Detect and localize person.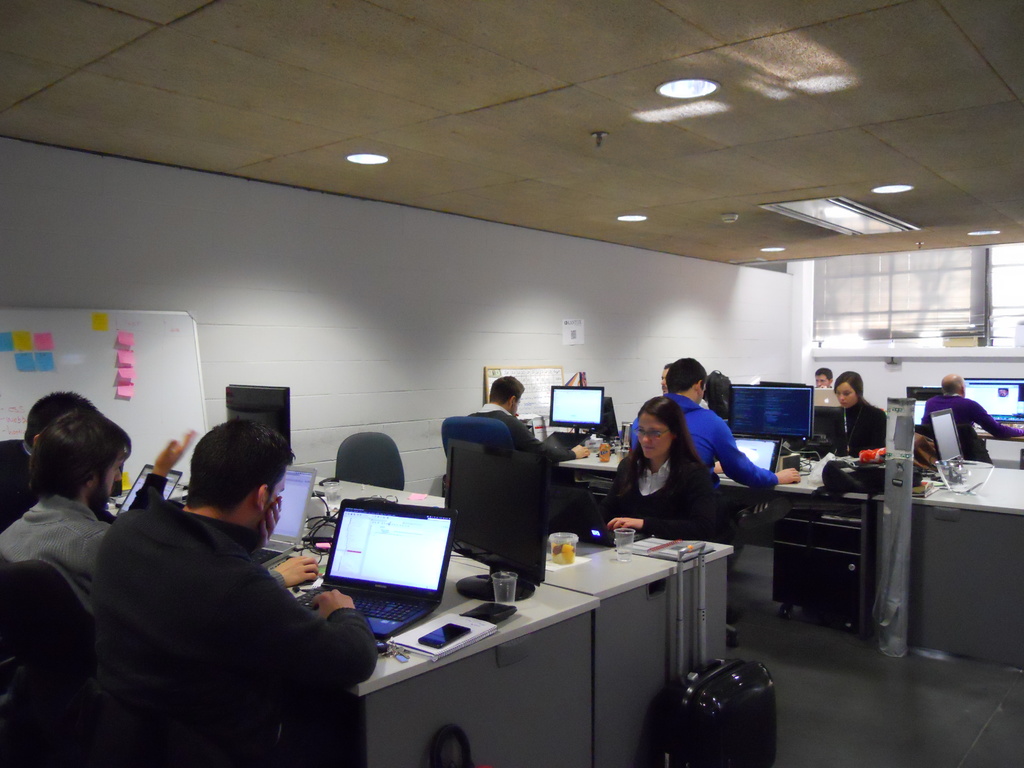
Localized at 630 353 803 518.
